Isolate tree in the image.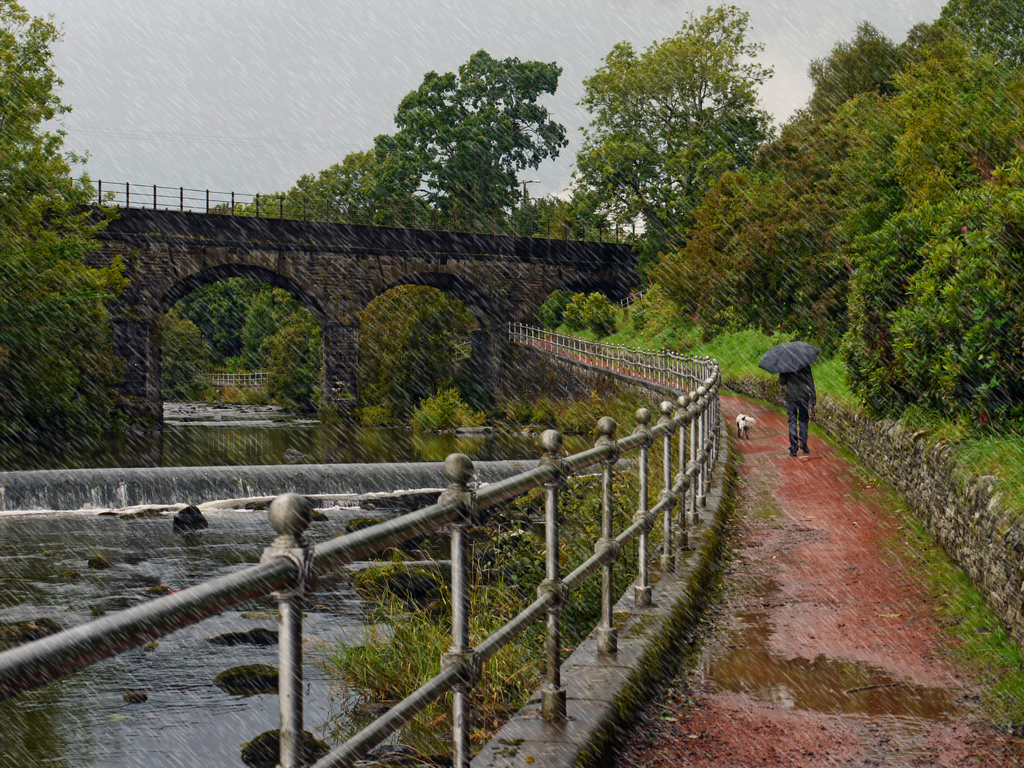
Isolated region: 6, 0, 193, 484.
